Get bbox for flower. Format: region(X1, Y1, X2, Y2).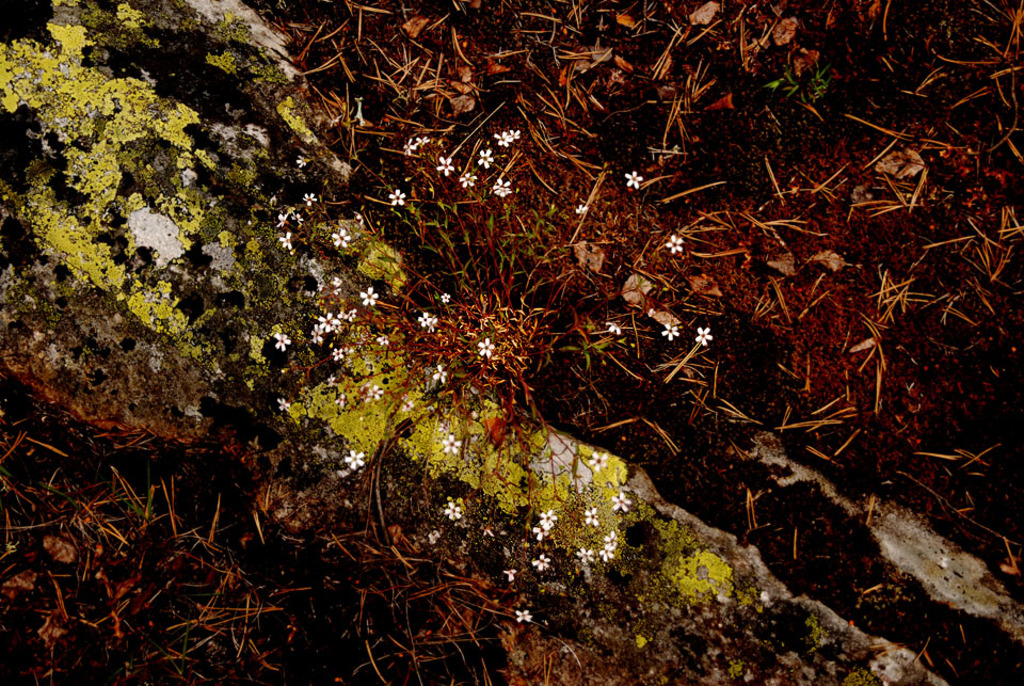
region(332, 348, 343, 362).
